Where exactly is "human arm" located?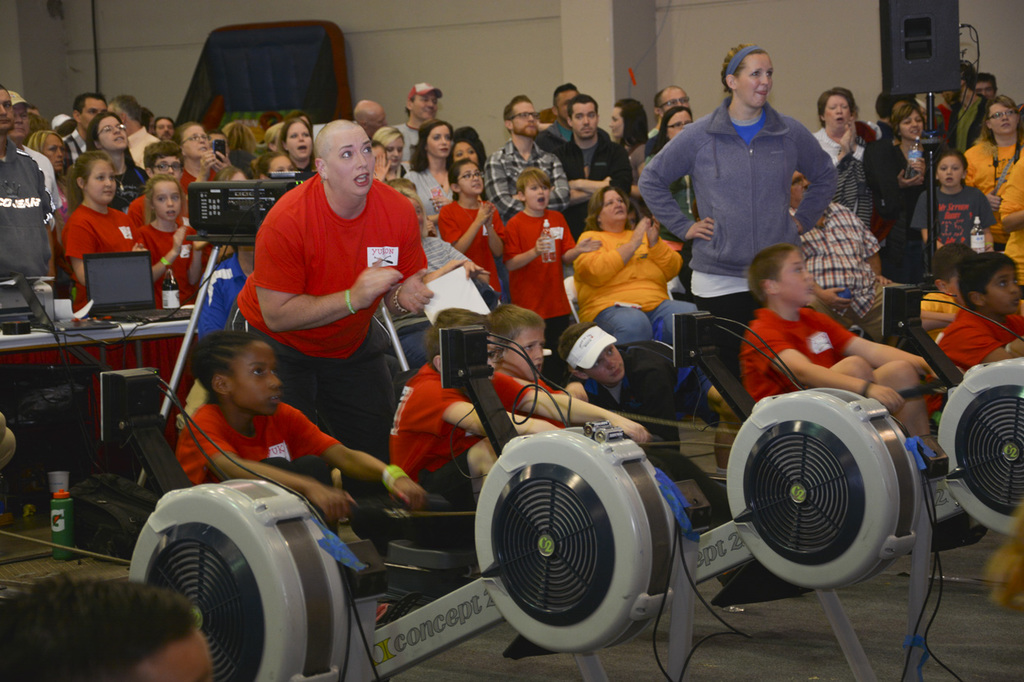
Its bounding box is [636, 130, 714, 240].
